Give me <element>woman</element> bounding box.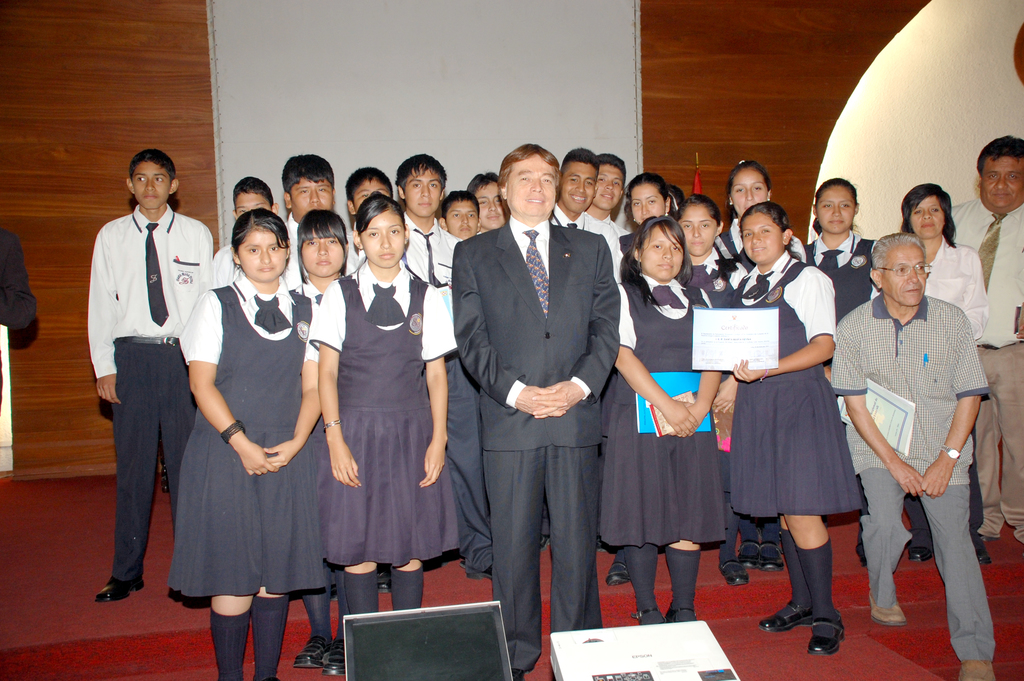
detection(286, 202, 356, 677).
